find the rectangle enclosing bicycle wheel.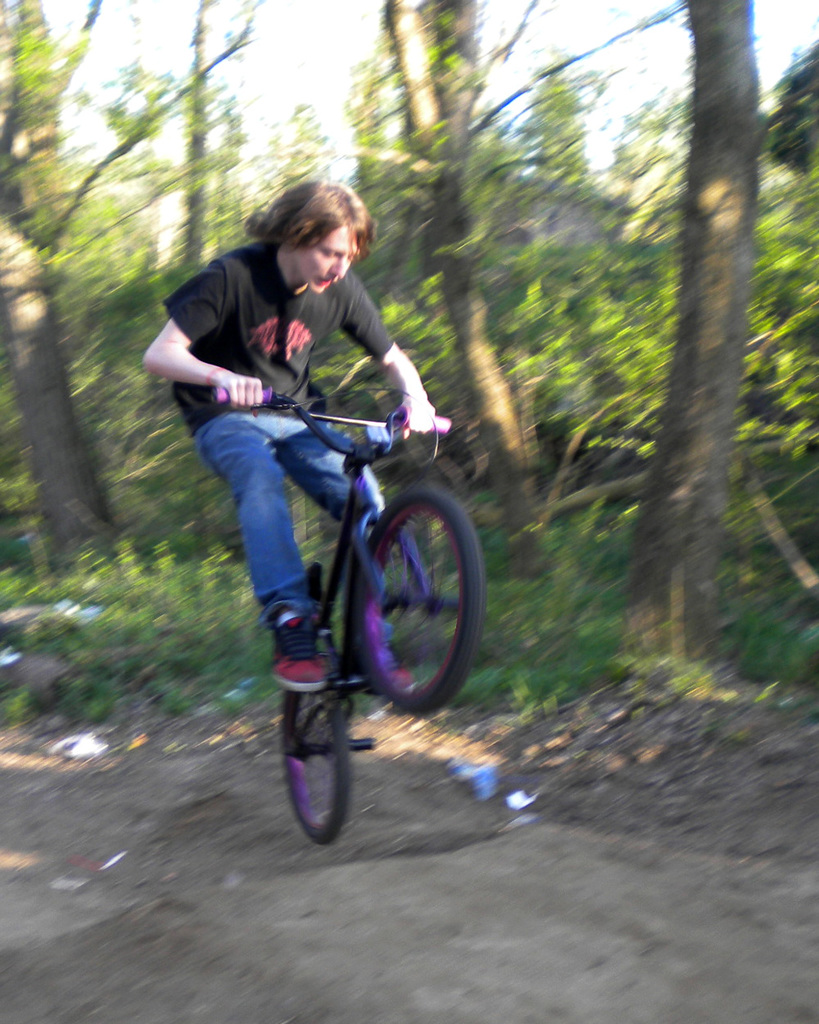
crop(360, 480, 484, 709).
